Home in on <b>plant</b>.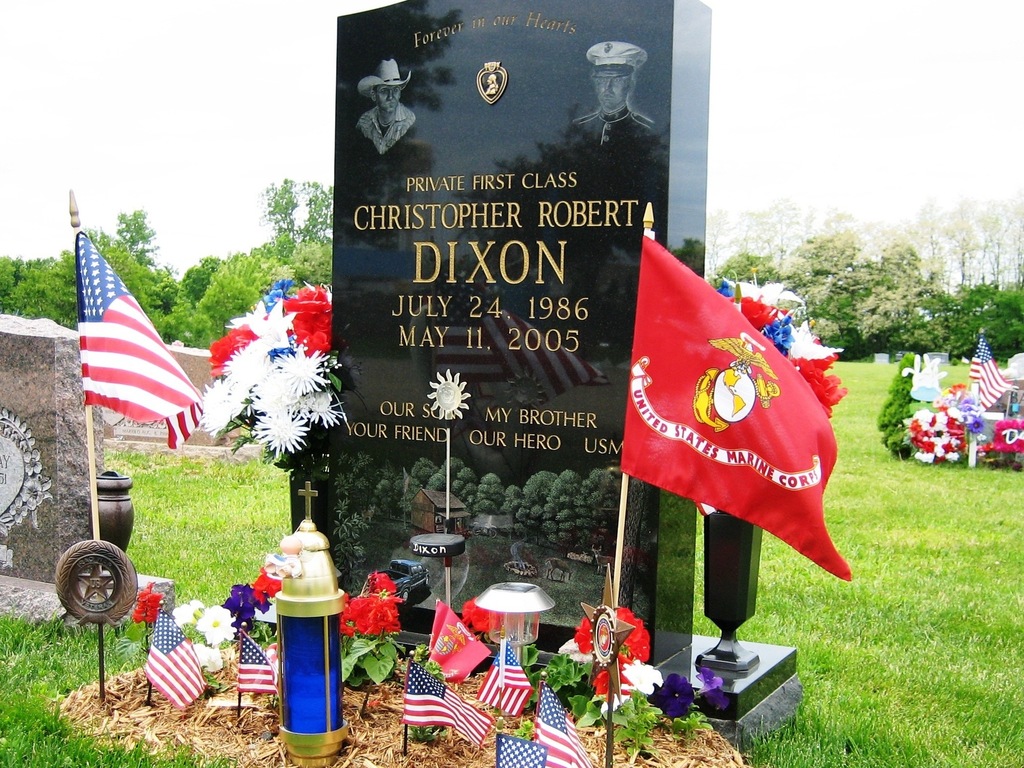
Homed in at [left=742, top=351, right=1023, bottom=764].
